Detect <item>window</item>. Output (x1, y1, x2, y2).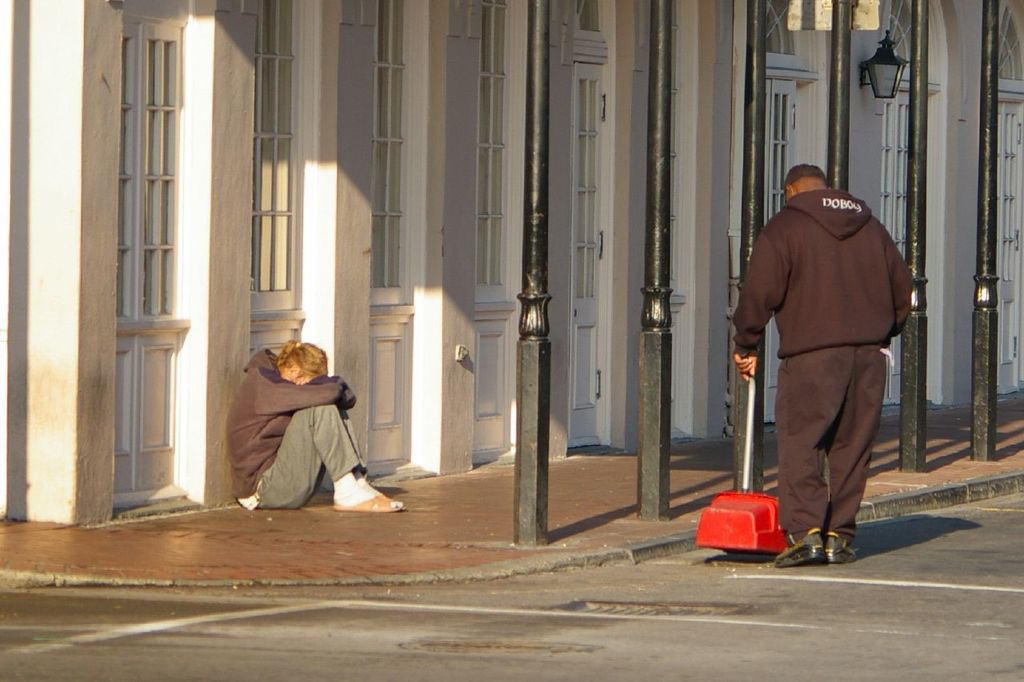
(997, 103, 1023, 280).
